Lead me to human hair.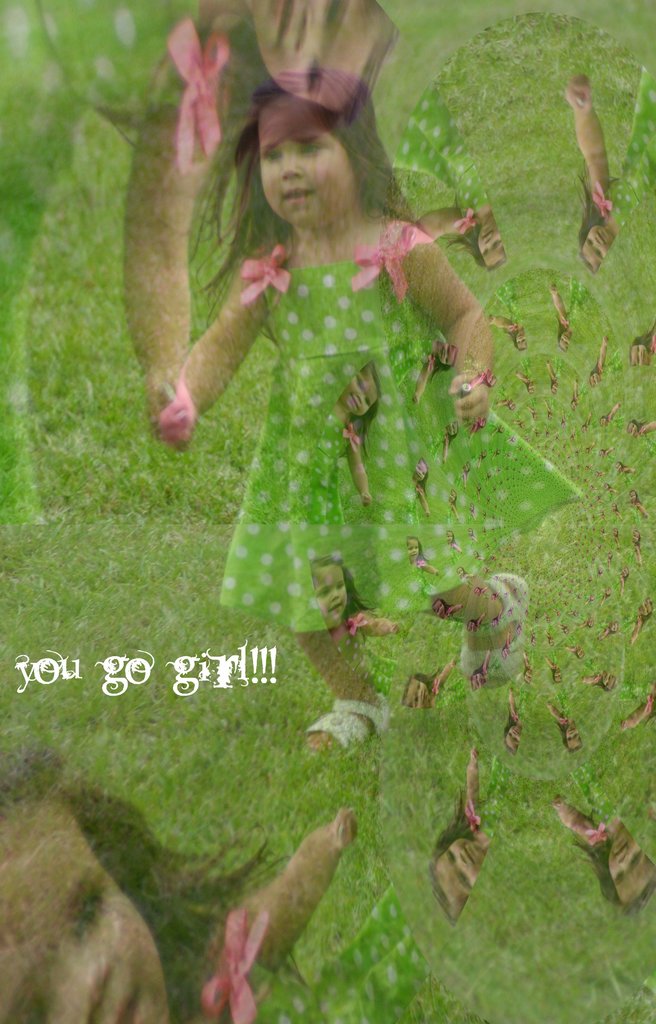
Lead to {"left": 184, "top": 63, "right": 418, "bottom": 308}.
